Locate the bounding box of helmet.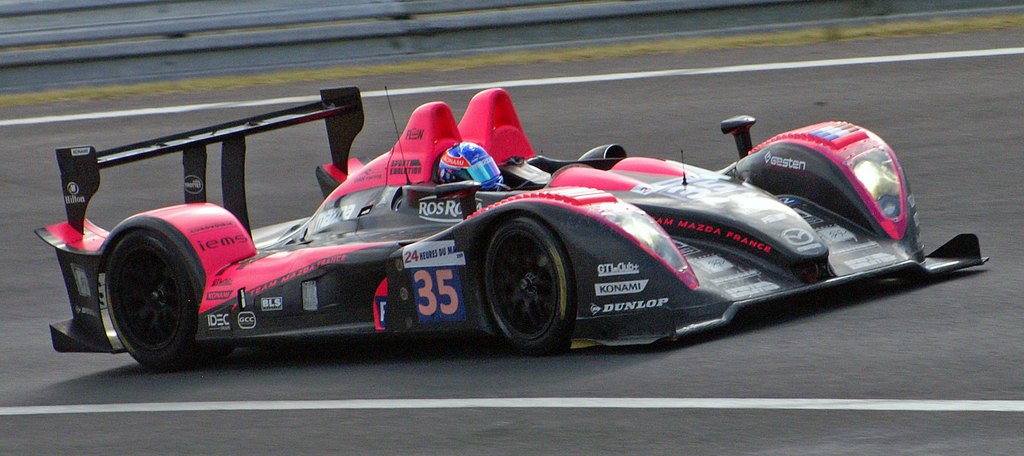
Bounding box: 438, 140, 503, 194.
